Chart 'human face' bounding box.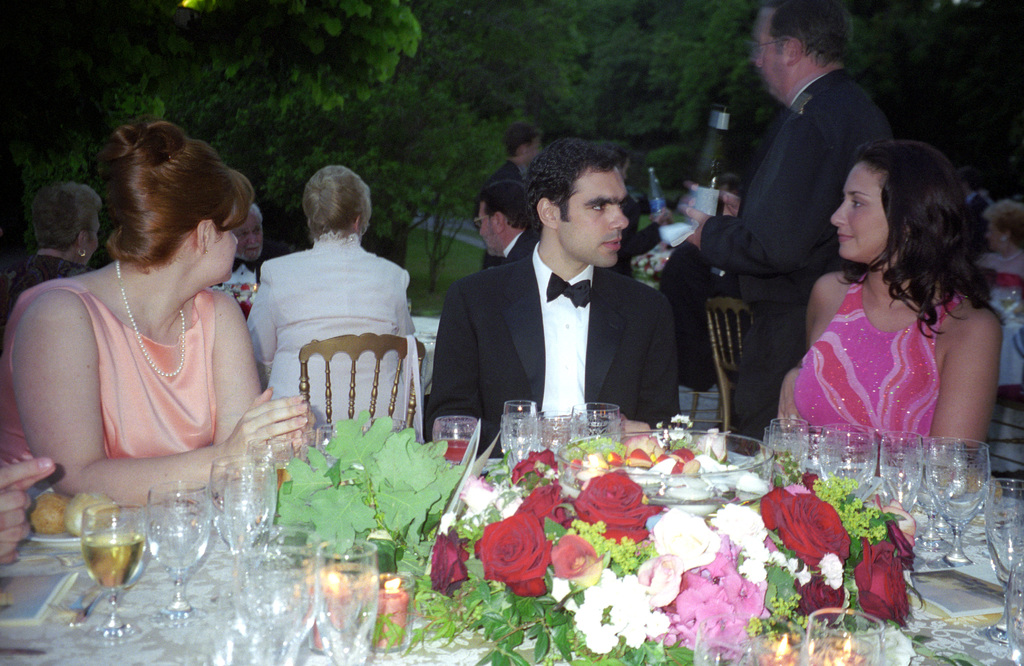
Charted: rect(476, 199, 493, 256).
